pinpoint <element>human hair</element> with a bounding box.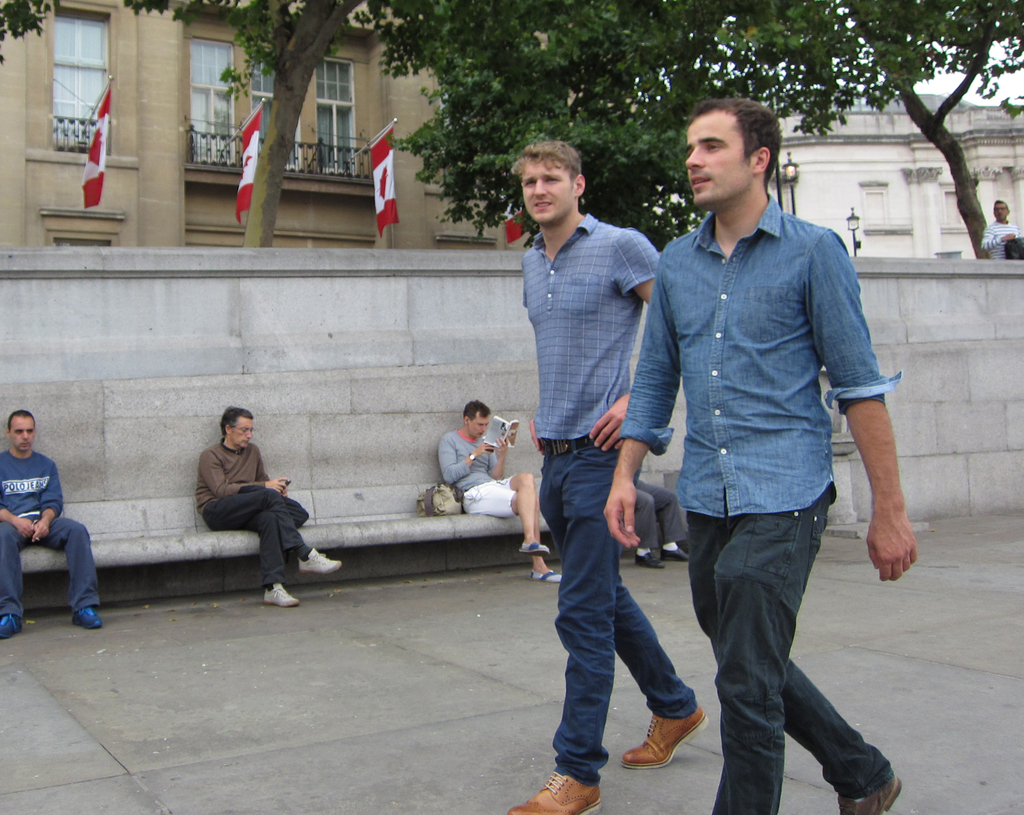
{"left": 696, "top": 104, "right": 784, "bottom": 193}.
